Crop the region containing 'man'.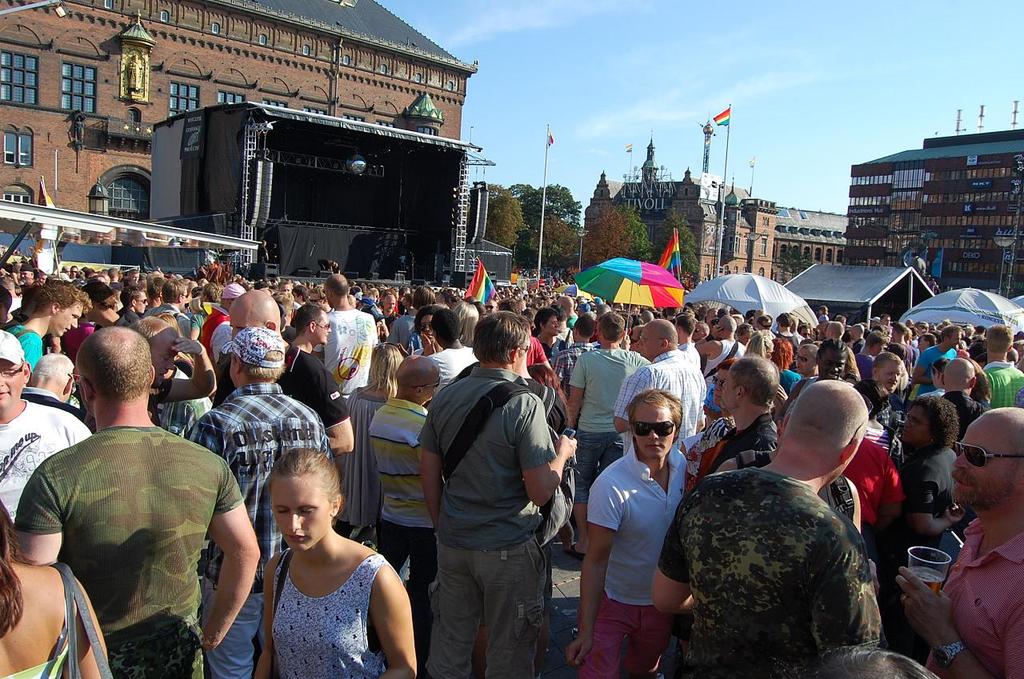
Crop region: (17,264,37,280).
